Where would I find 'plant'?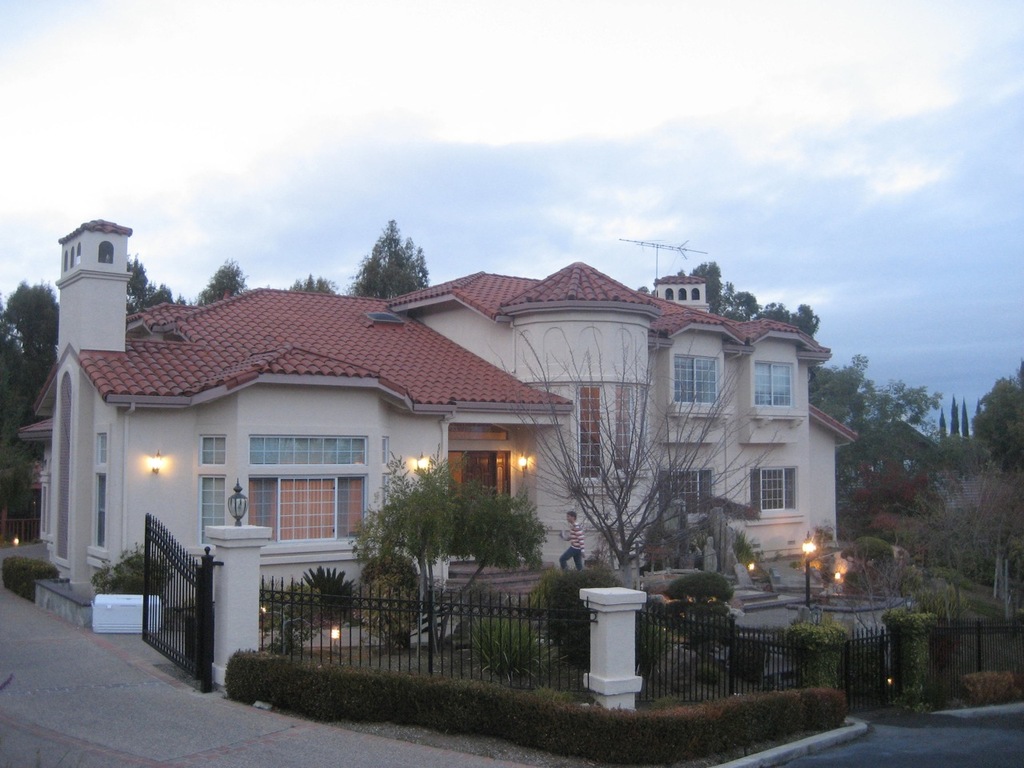
At BBox(661, 568, 736, 626).
